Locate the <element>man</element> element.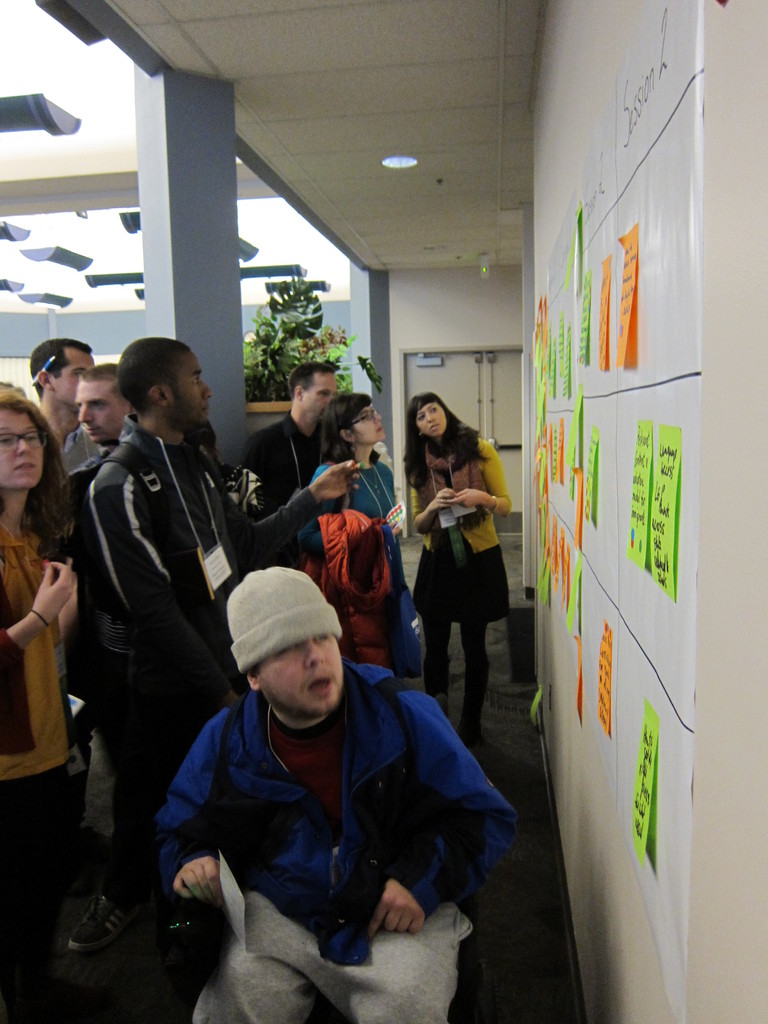
Element bbox: <box>229,362,349,540</box>.
